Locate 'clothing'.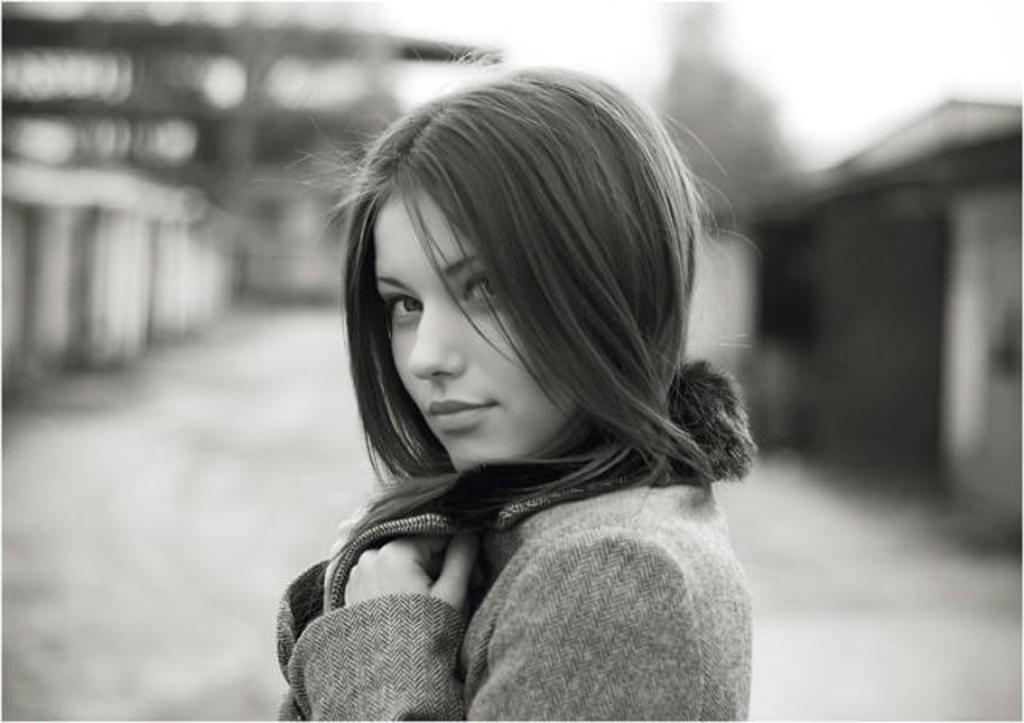
Bounding box: x1=277, y1=449, x2=752, y2=721.
